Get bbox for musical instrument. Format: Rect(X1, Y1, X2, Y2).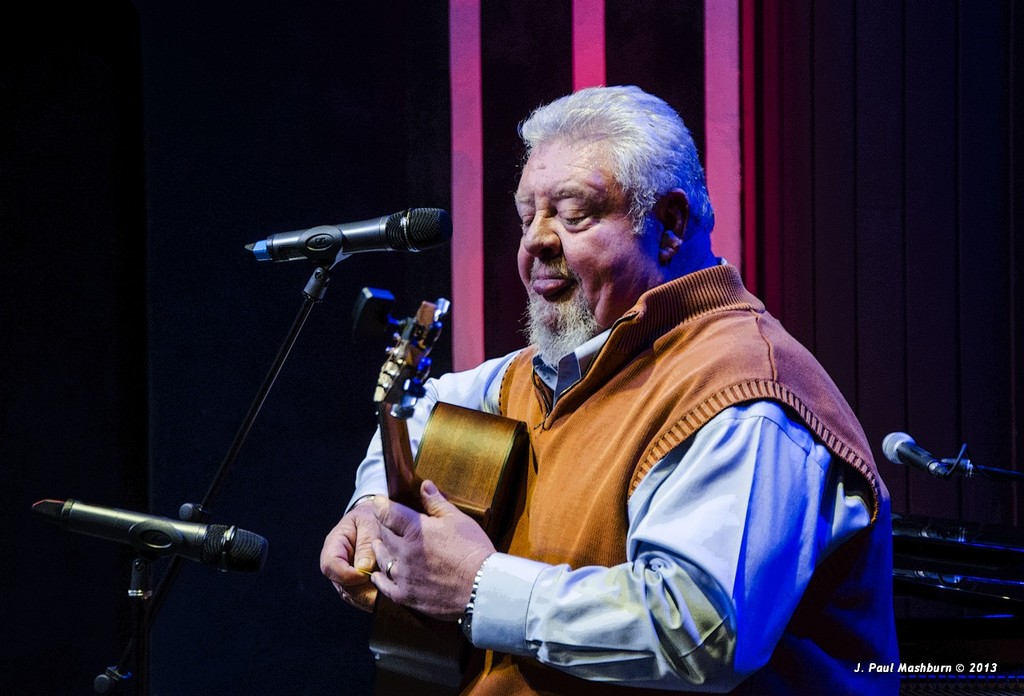
Rect(366, 293, 533, 691).
